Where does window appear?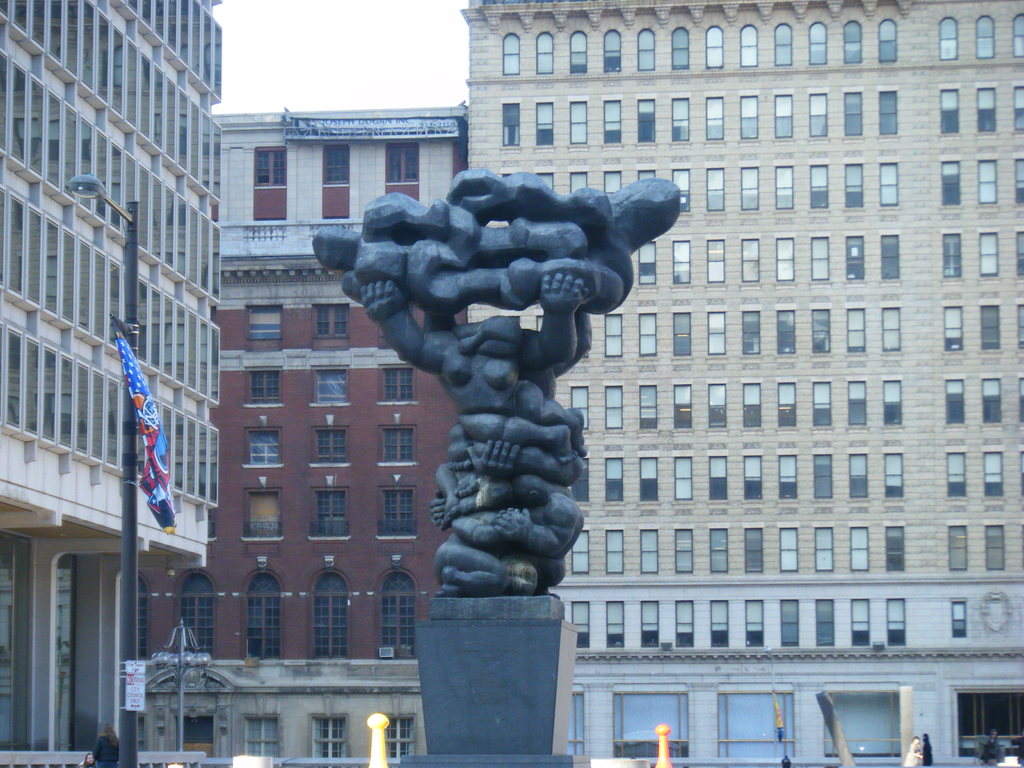
Appears at rect(986, 518, 1008, 571).
